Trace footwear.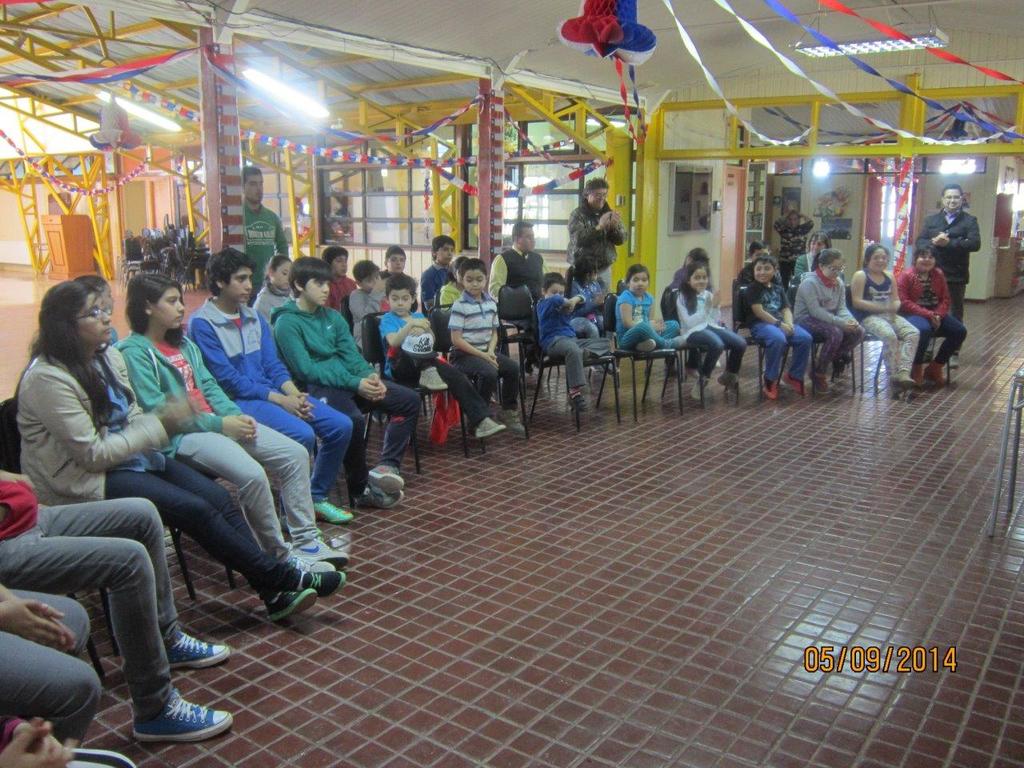
Traced to 806/370/831/398.
